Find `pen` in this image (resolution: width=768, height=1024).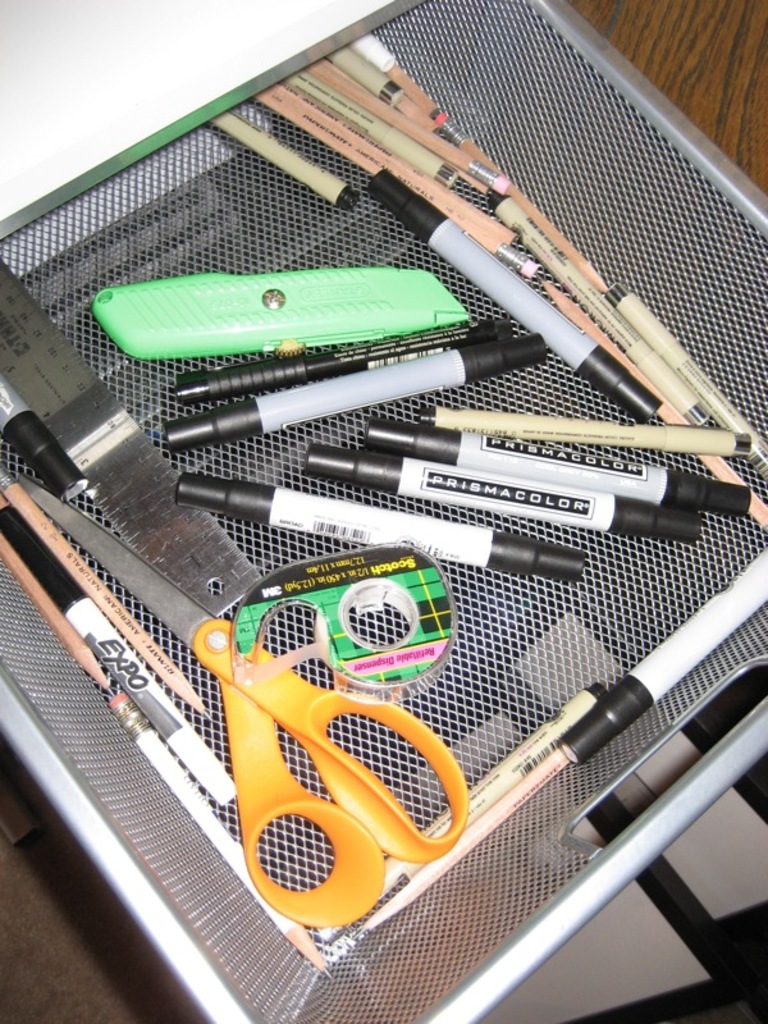
(left=0, top=497, right=251, bottom=806).
